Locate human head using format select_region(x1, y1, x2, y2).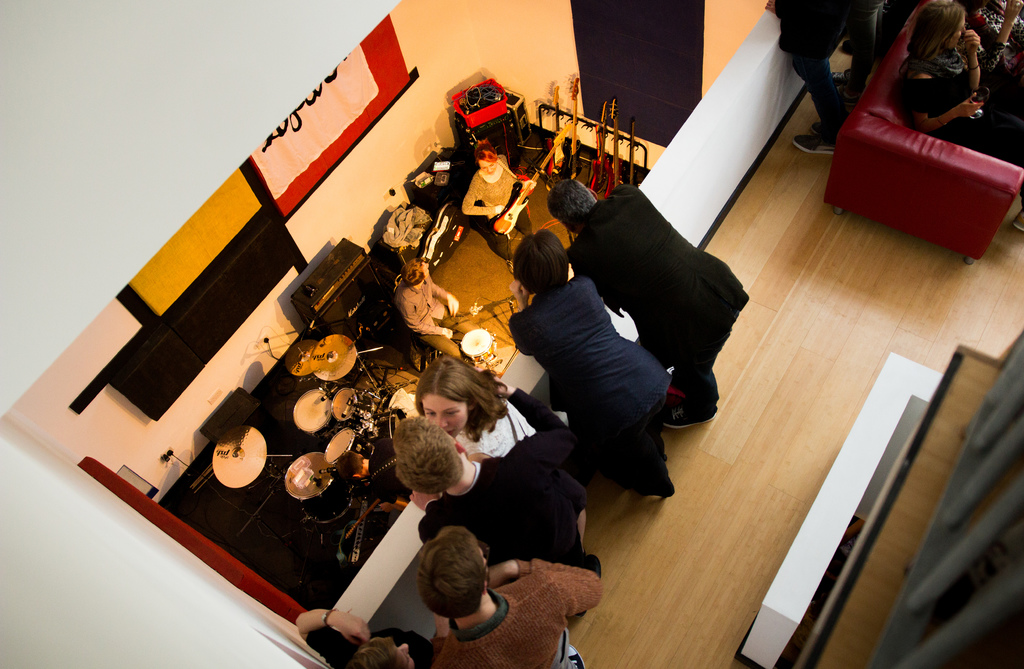
select_region(348, 639, 413, 668).
